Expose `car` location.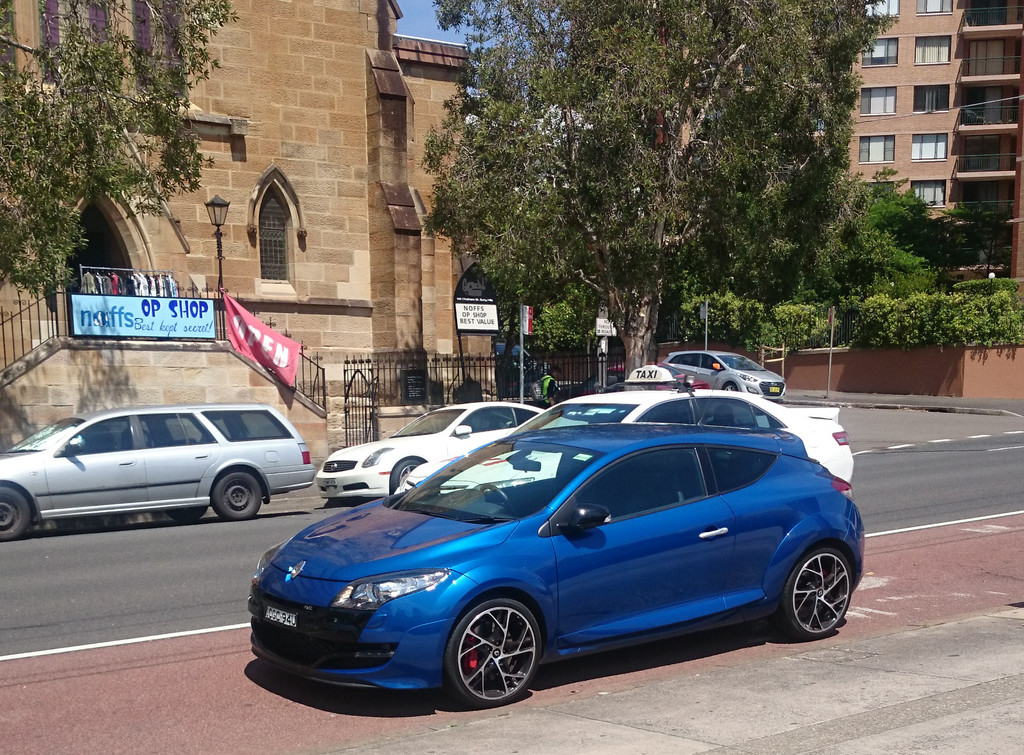
Exposed at x1=312, y1=401, x2=586, y2=502.
